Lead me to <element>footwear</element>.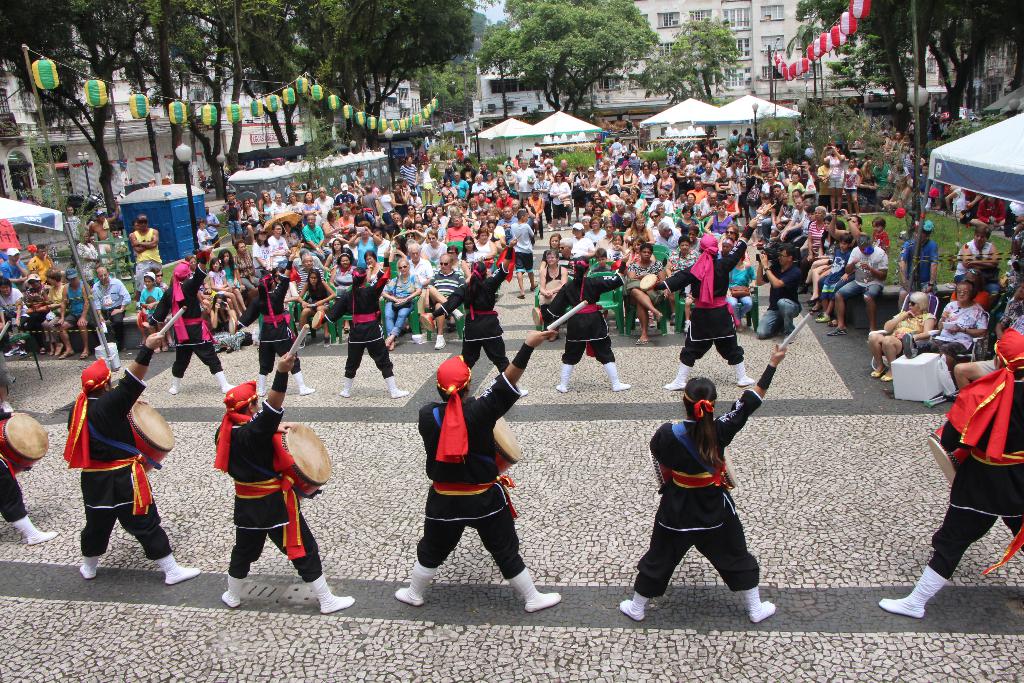
Lead to (876, 555, 941, 620).
